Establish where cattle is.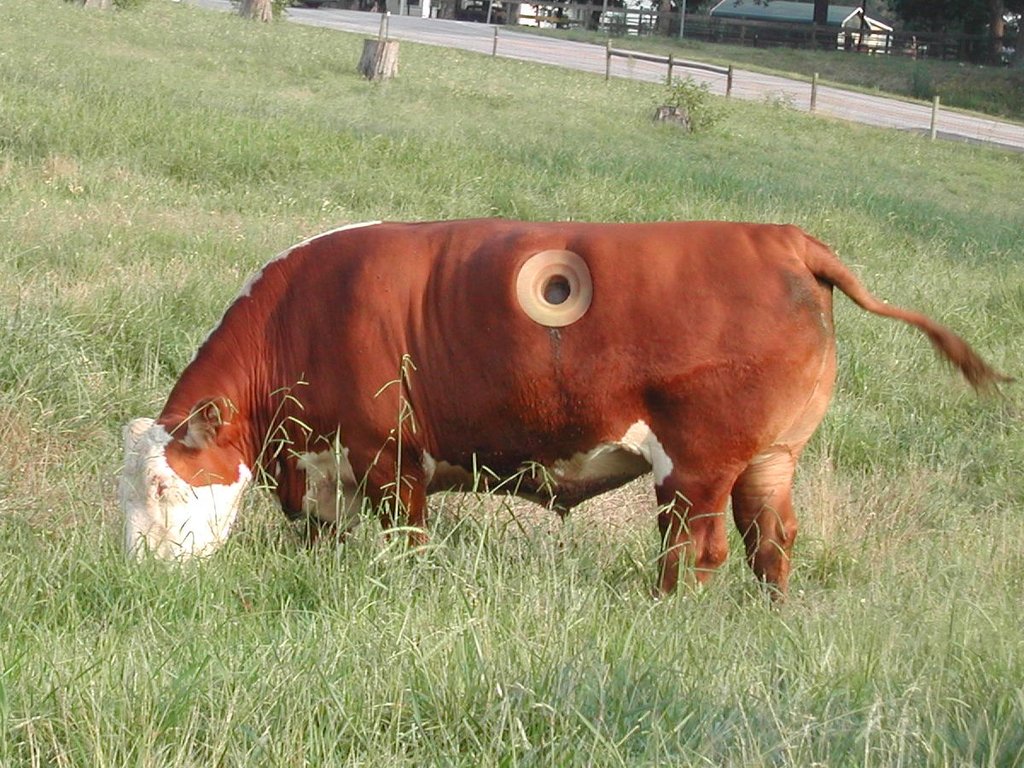
Established at (125,212,1005,606).
